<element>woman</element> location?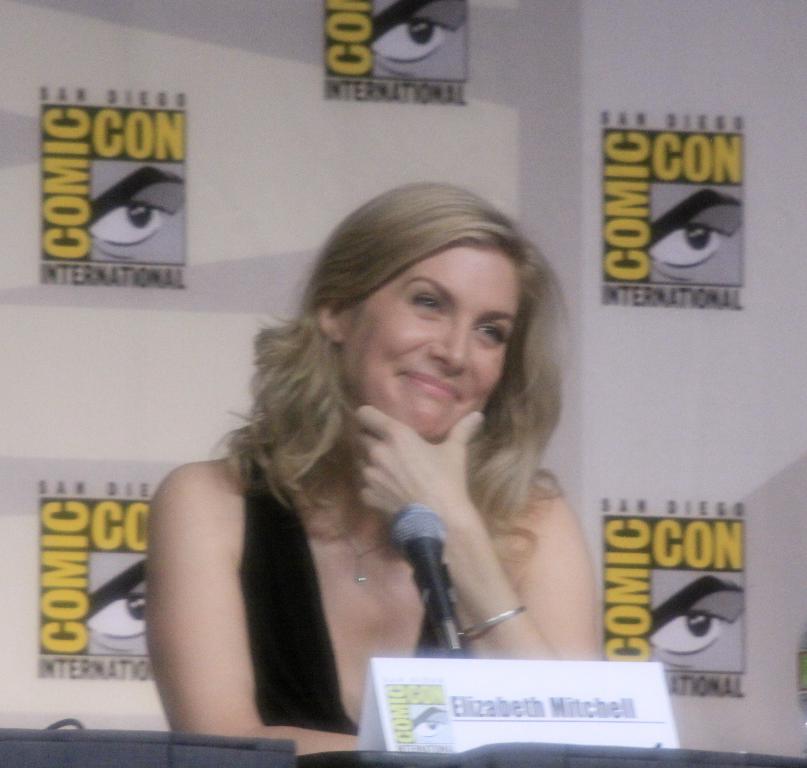
select_region(135, 175, 635, 748)
